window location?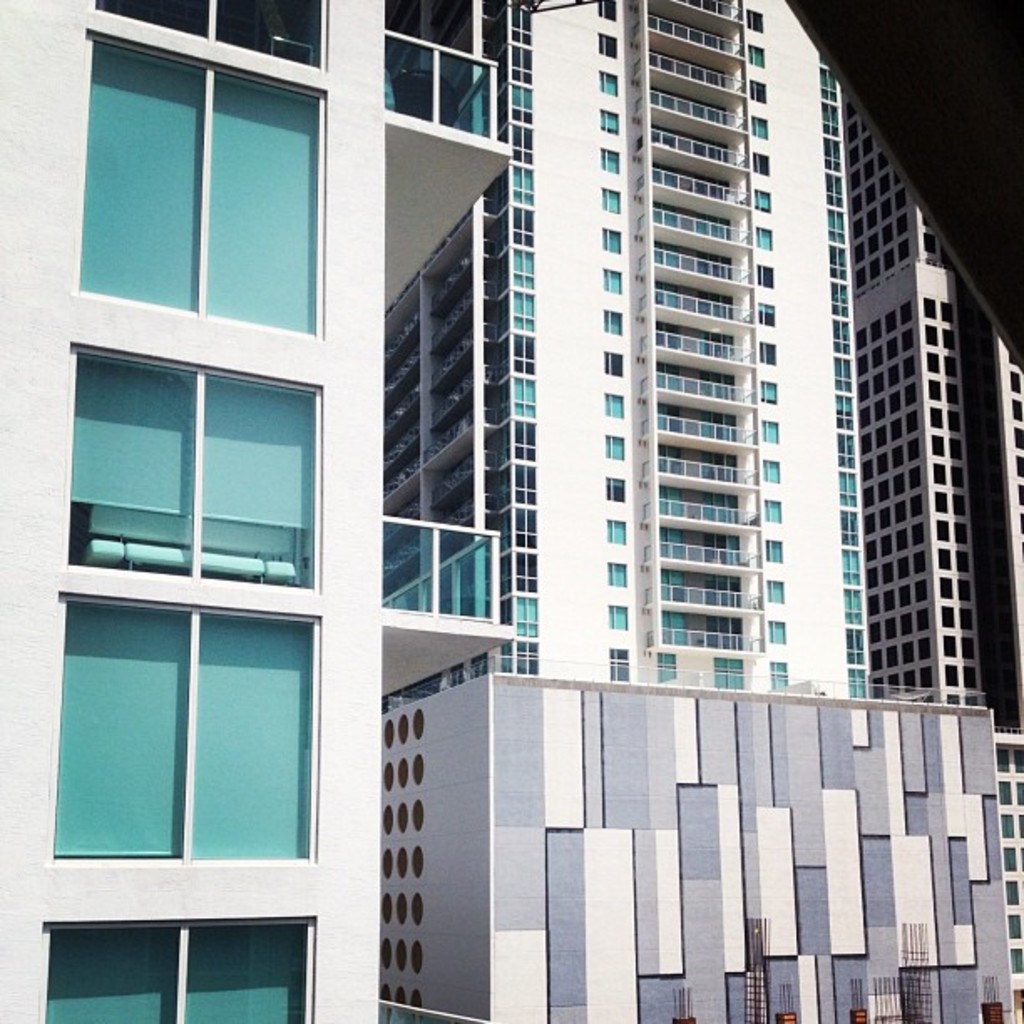
left=612, top=604, right=631, bottom=629
